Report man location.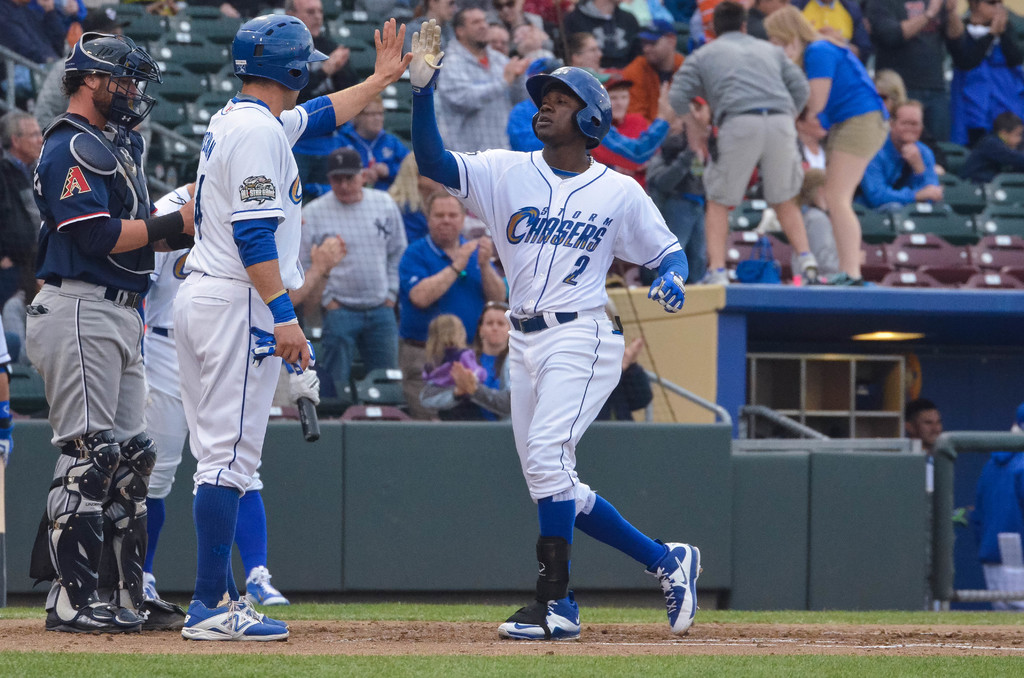
Report: locate(671, 0, 808, 275).
